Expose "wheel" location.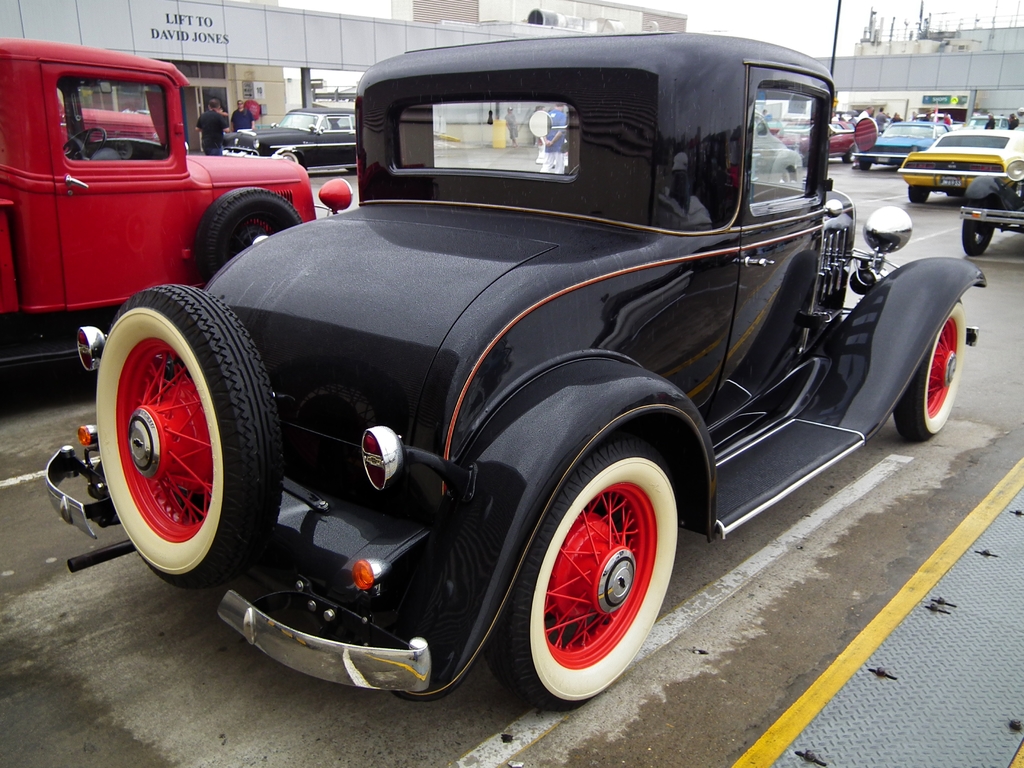
Exposed at [63,125,104,159].
